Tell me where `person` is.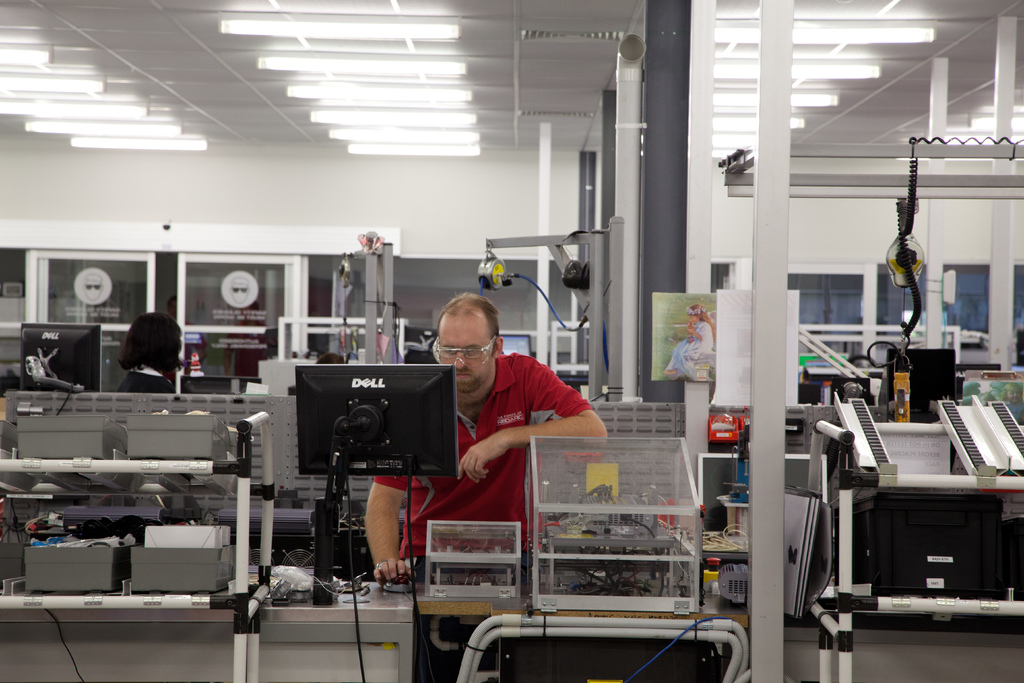
`person` is at pyautogui.locateOnScreen(364, 297, 610, 680).
